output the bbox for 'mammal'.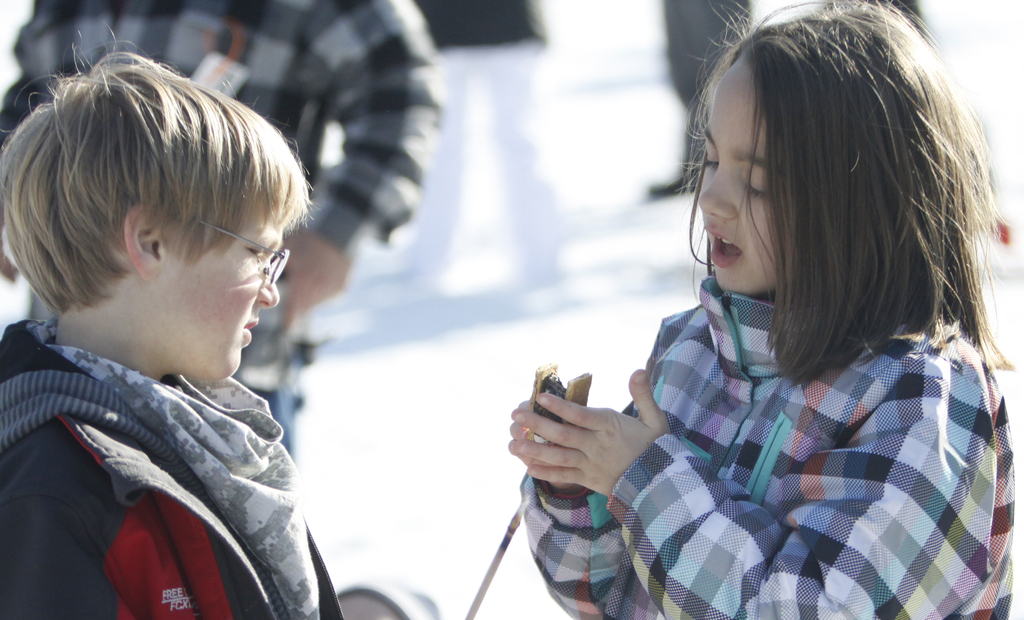
crop(645, 0, 924, 195).
